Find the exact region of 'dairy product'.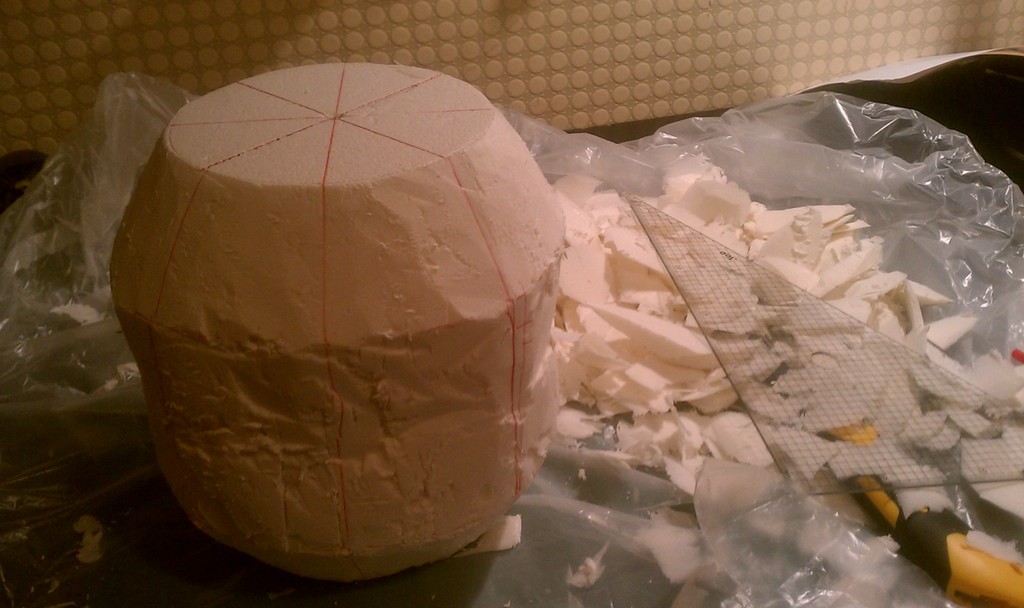
Exact region: [675,164,760,249].
